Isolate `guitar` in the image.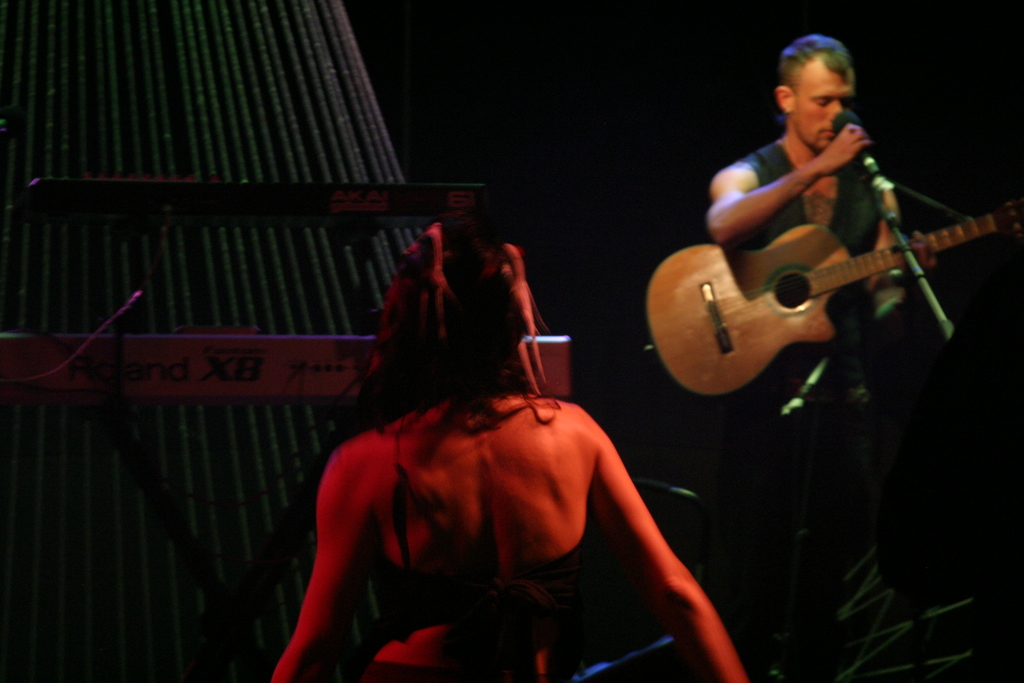
Isolated region: 643, 121, 1021, 429.
